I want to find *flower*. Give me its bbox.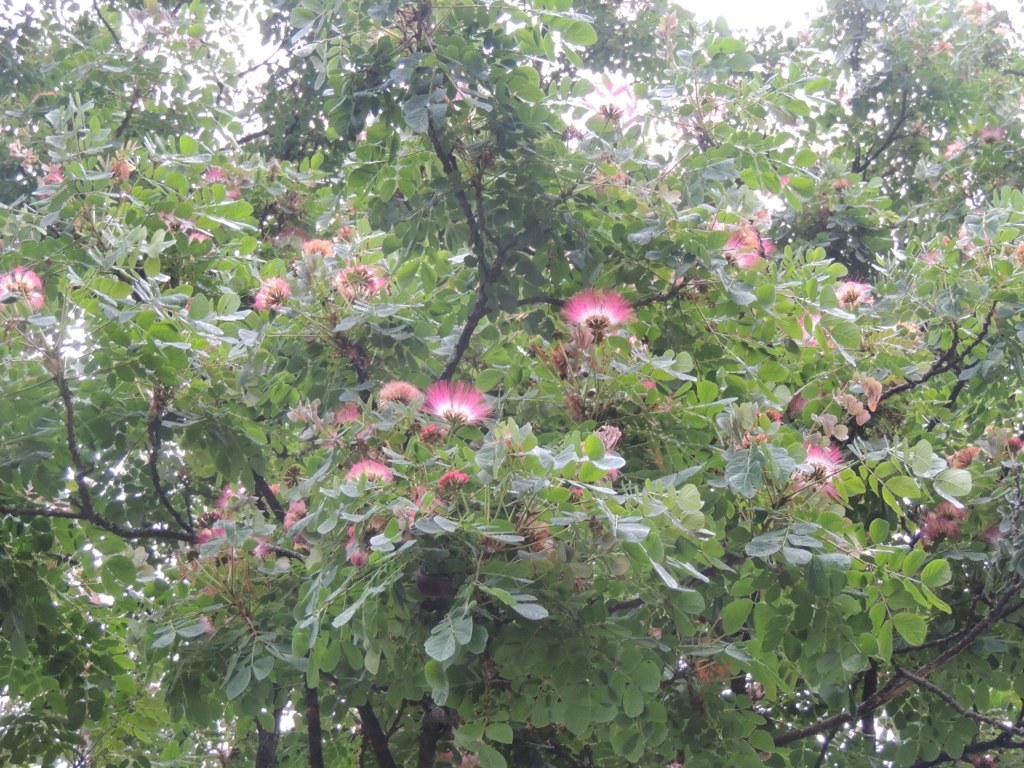
left=980, top=124, right=1003, bottom=148.
